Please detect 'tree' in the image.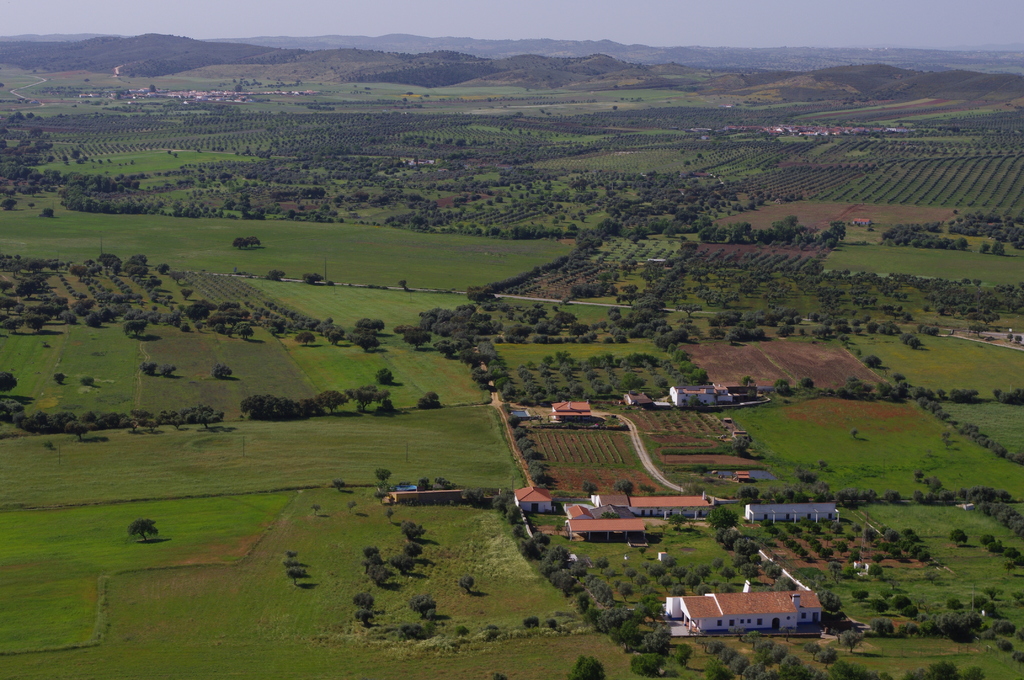
detection(399, 618, 428, 642).
